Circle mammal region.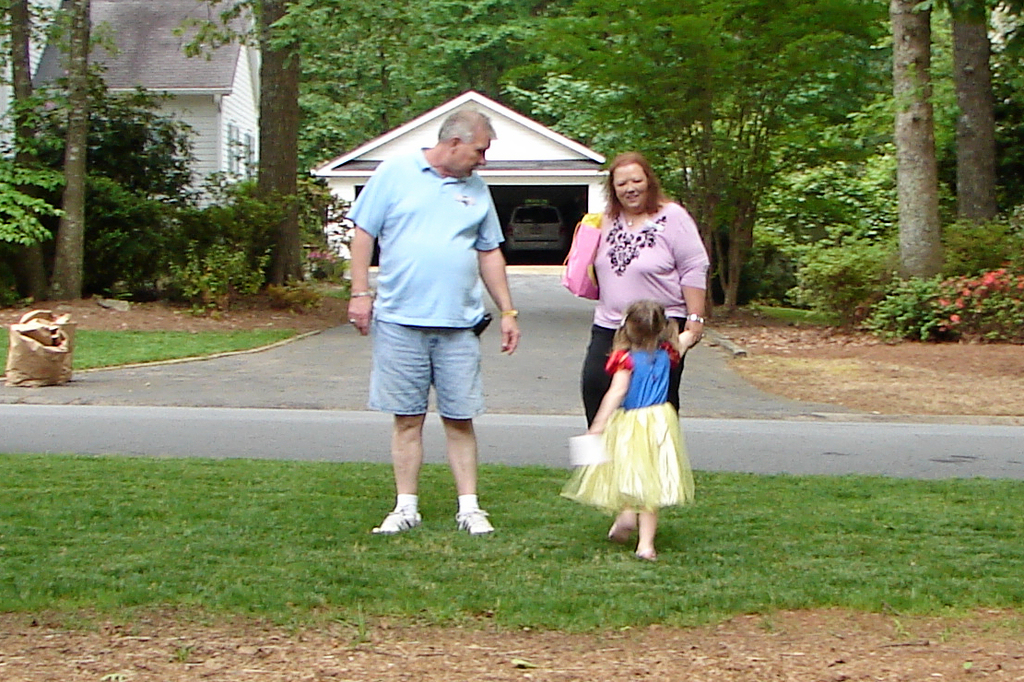
Region: box=[363, 100, 531, 546].
